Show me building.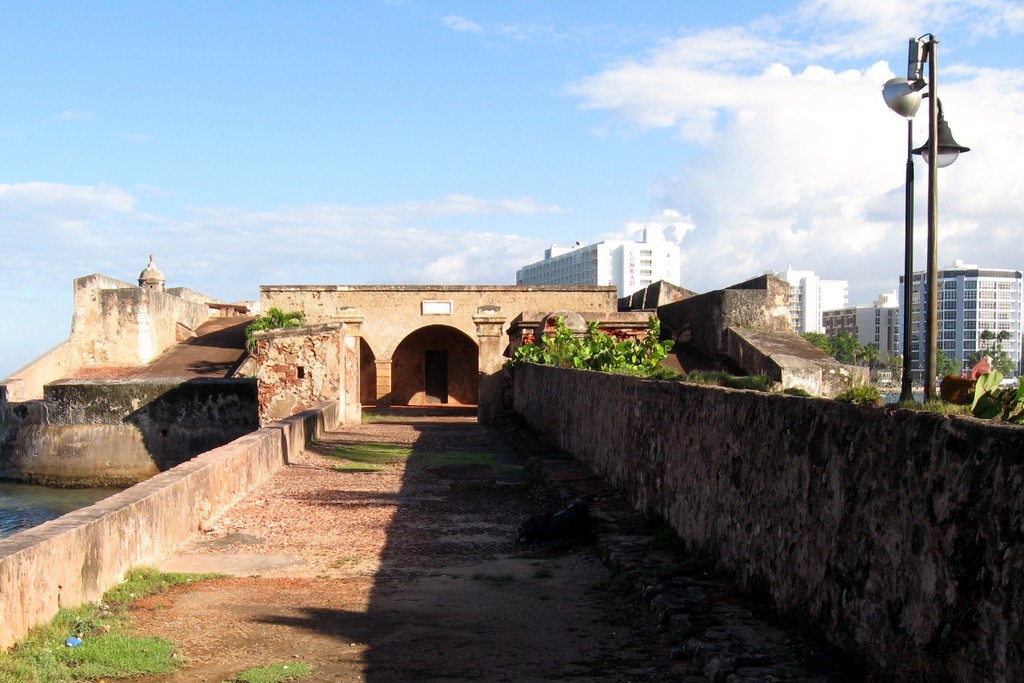
building is here: [516,224,684,300].
